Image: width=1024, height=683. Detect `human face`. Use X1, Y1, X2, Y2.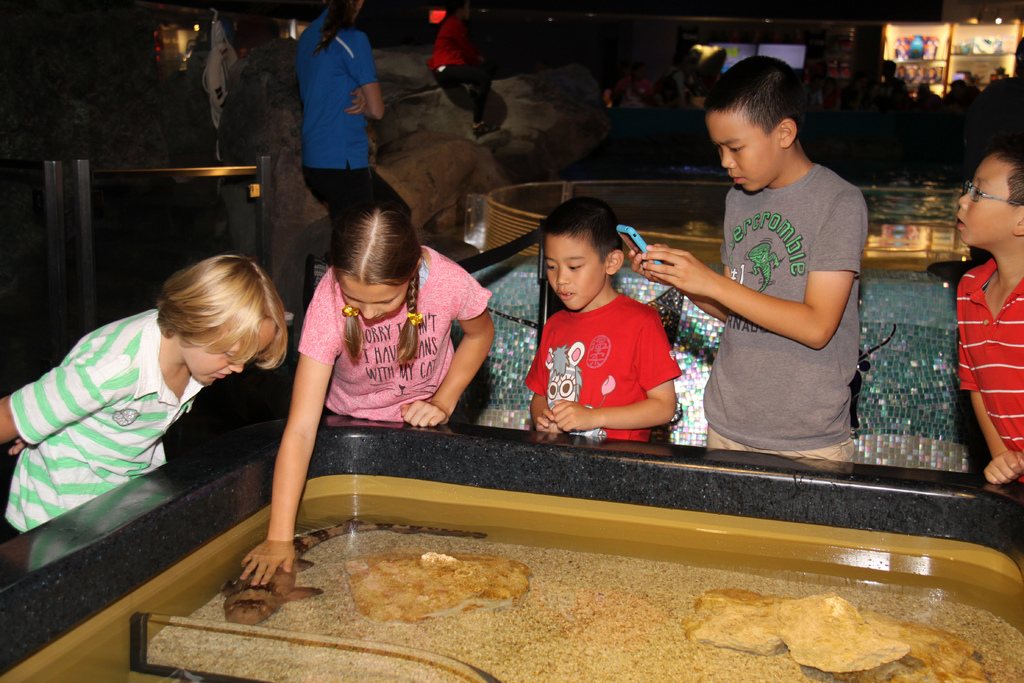
958, 154, 1012, 244.
